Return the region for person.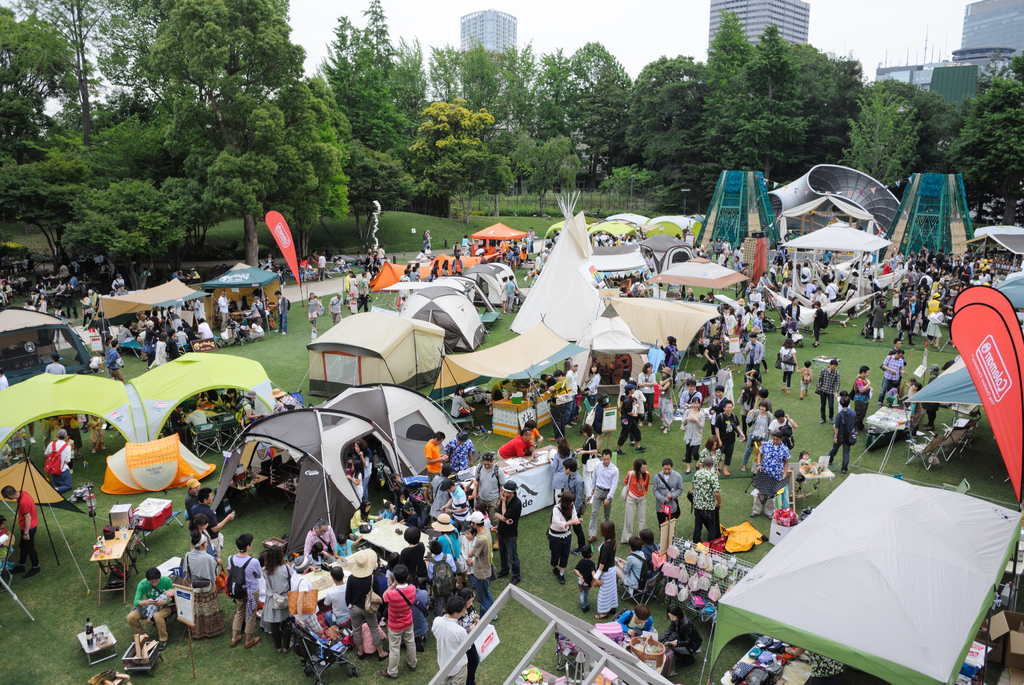
detection(559, 457, 591, 553).
